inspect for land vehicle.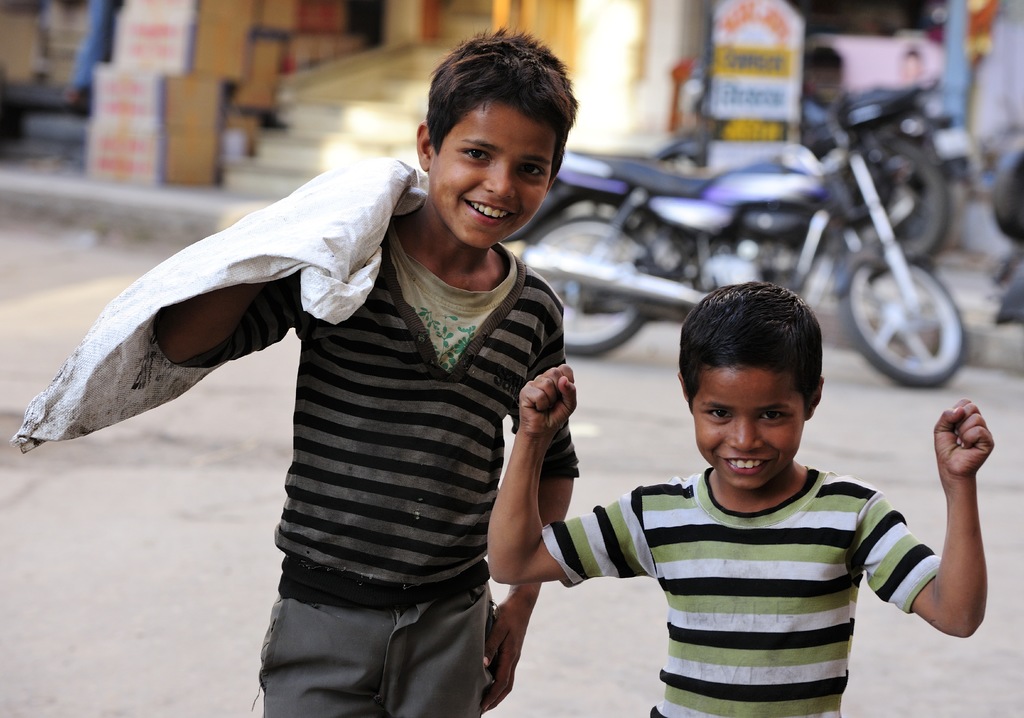
Inspection: {"x1": 502, "y1": 92, "x2": 962, "y2": 386}.
